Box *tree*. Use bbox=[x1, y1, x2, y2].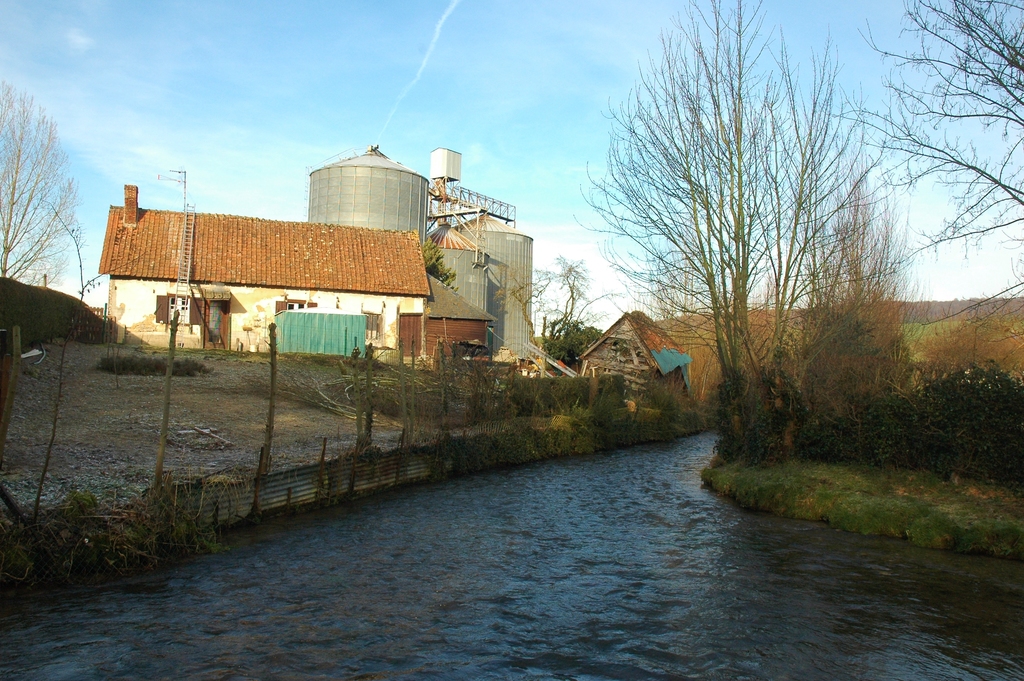
bbox=[591, 29, 929, 459].
